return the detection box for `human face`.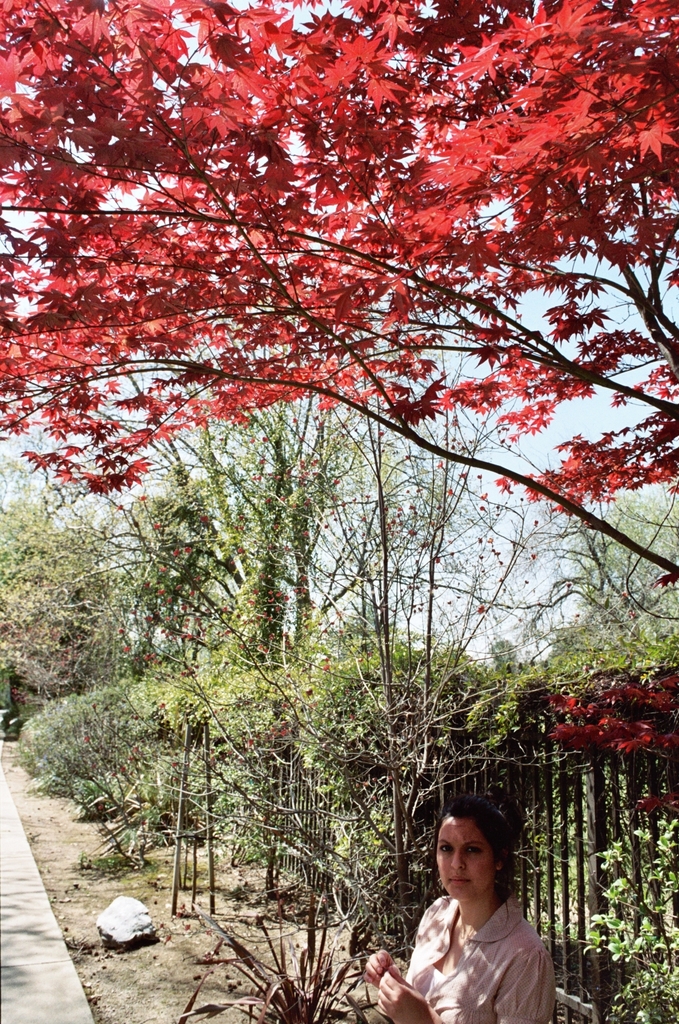
detection(437, 819, 497, 902).
